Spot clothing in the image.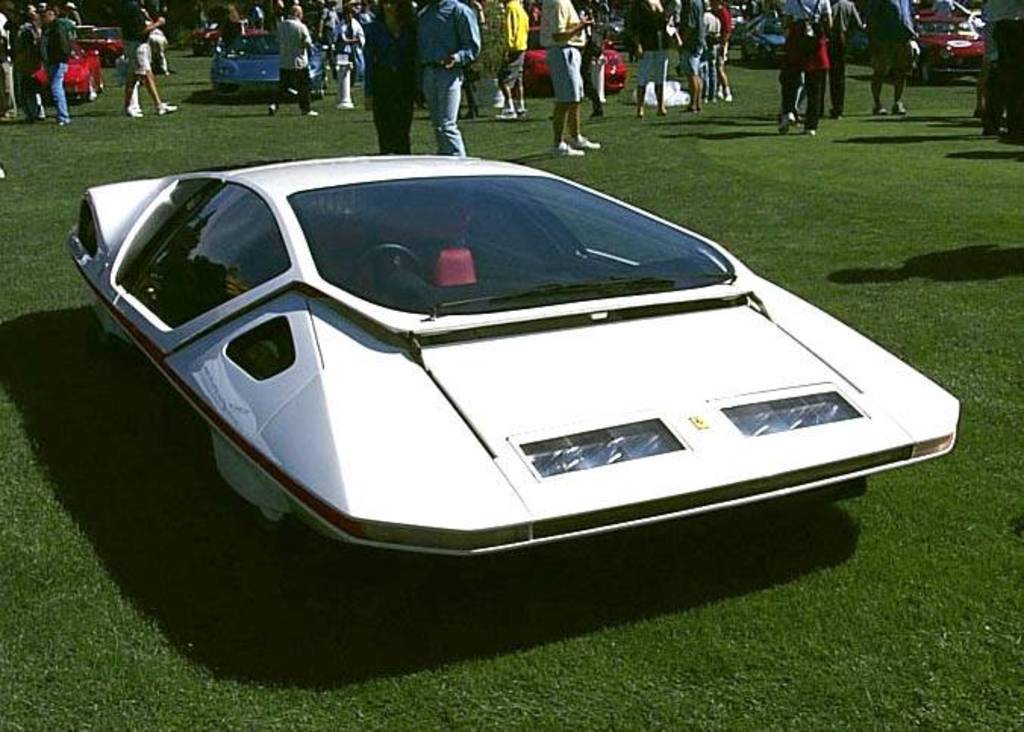
clothing found at box(414, 0, 480, 153).
